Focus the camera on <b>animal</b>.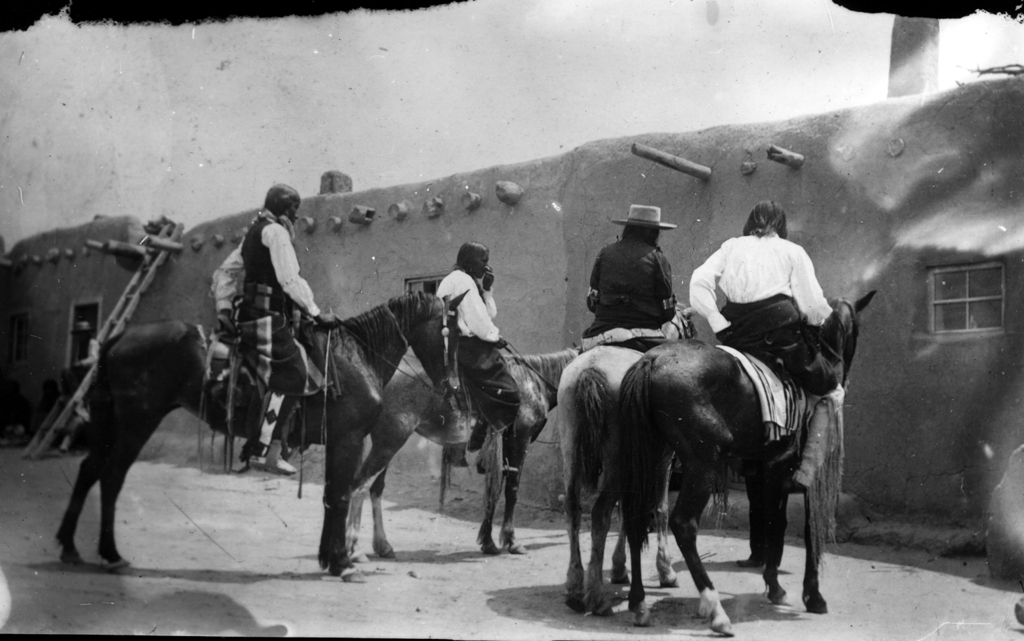
Focus region: box(617, 291, 878, 640).
